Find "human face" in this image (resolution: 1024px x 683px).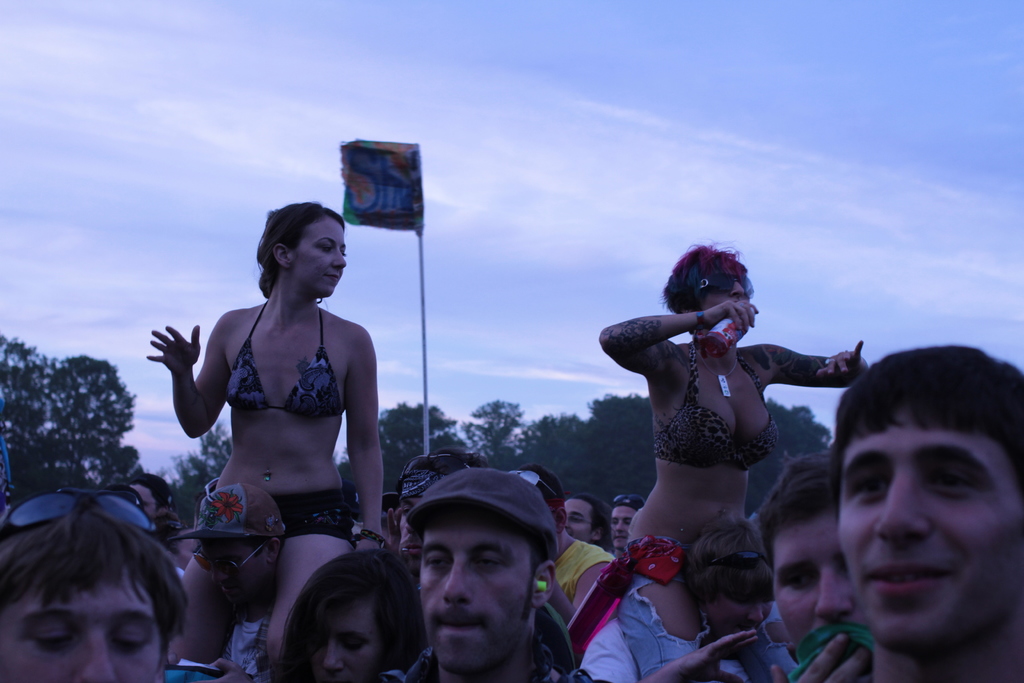
[x1=285, y1=217, x2=353, y2=299].
